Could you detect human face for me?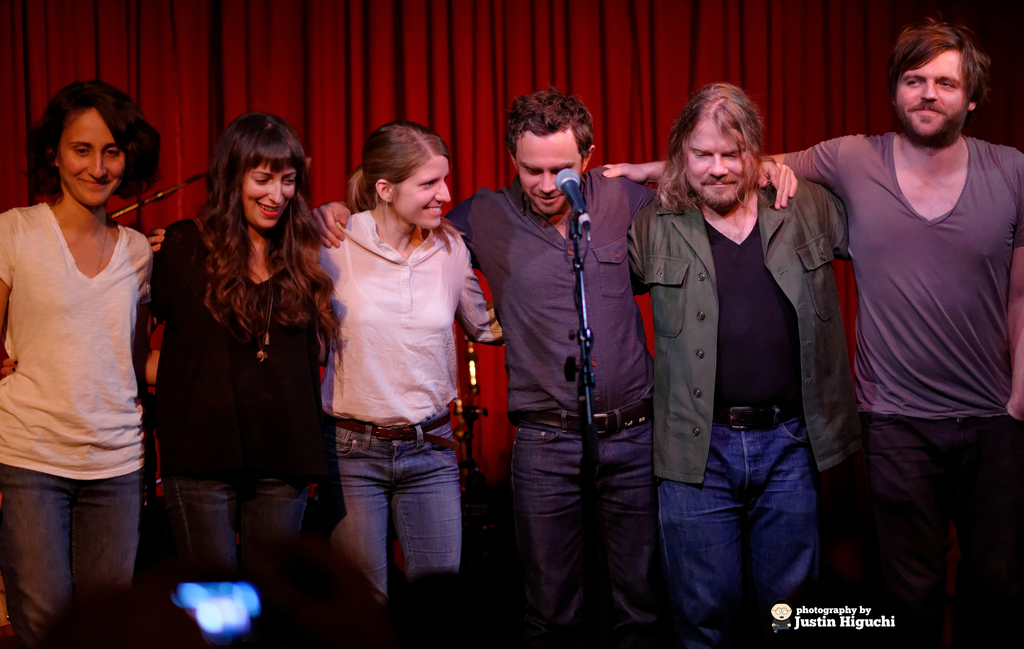
Detection result: box(685, 101, 742, 213).
